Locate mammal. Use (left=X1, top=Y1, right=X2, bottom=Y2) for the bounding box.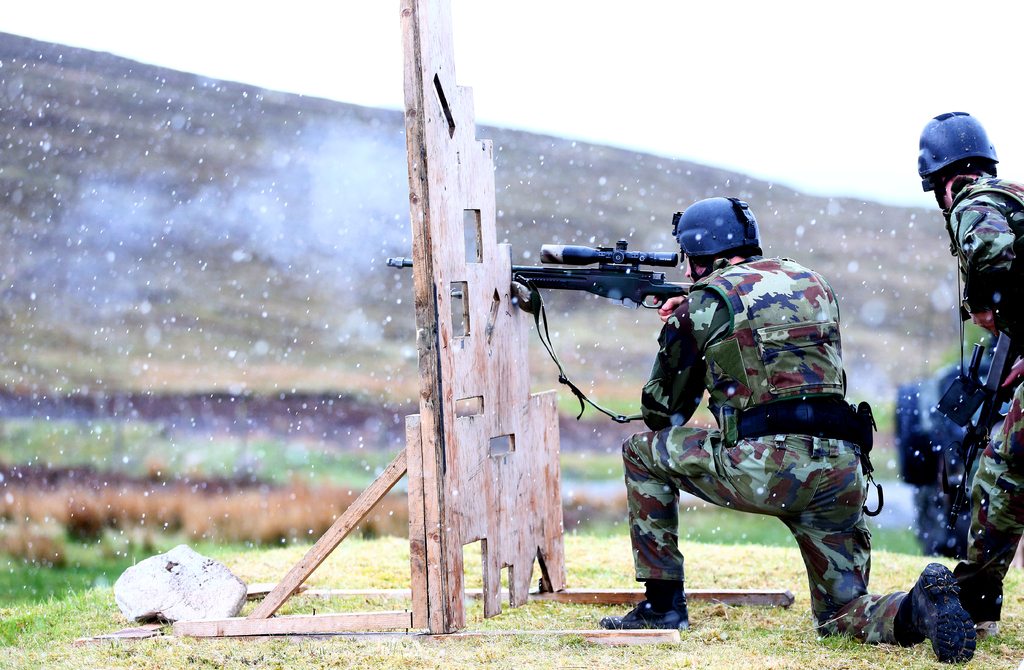
(left=911, top=109, right=1023, bottom=629).
